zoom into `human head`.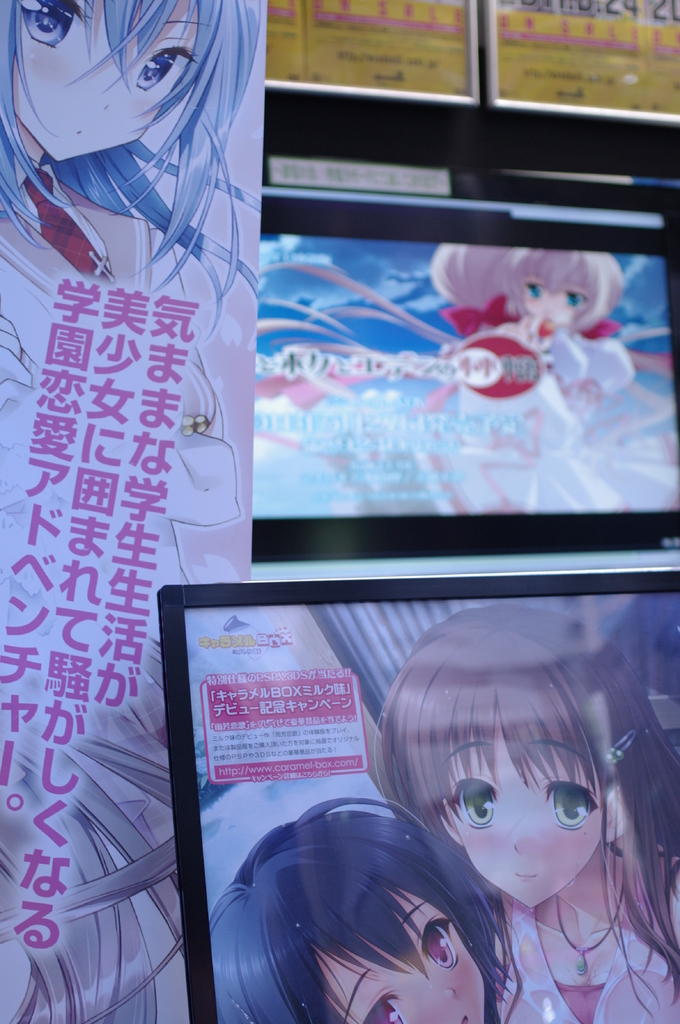
Zoom target: {"x1": 201, "y1": 804, "x2": 487, "y2": 1023}.
